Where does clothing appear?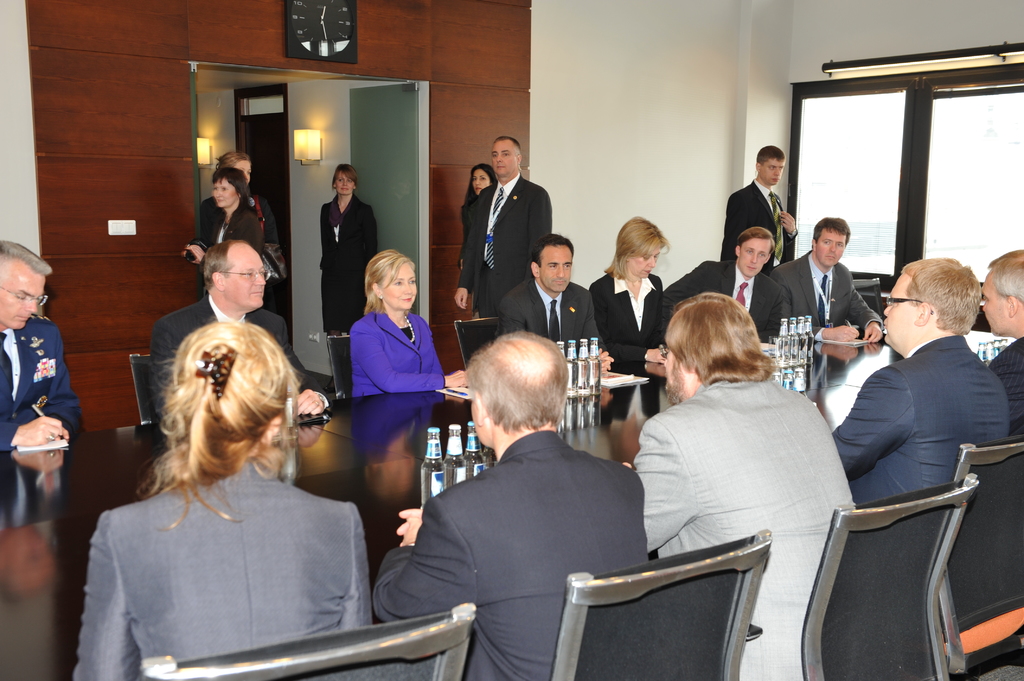
Appears at x1=153 y1=288 x2=328 y2=417.
